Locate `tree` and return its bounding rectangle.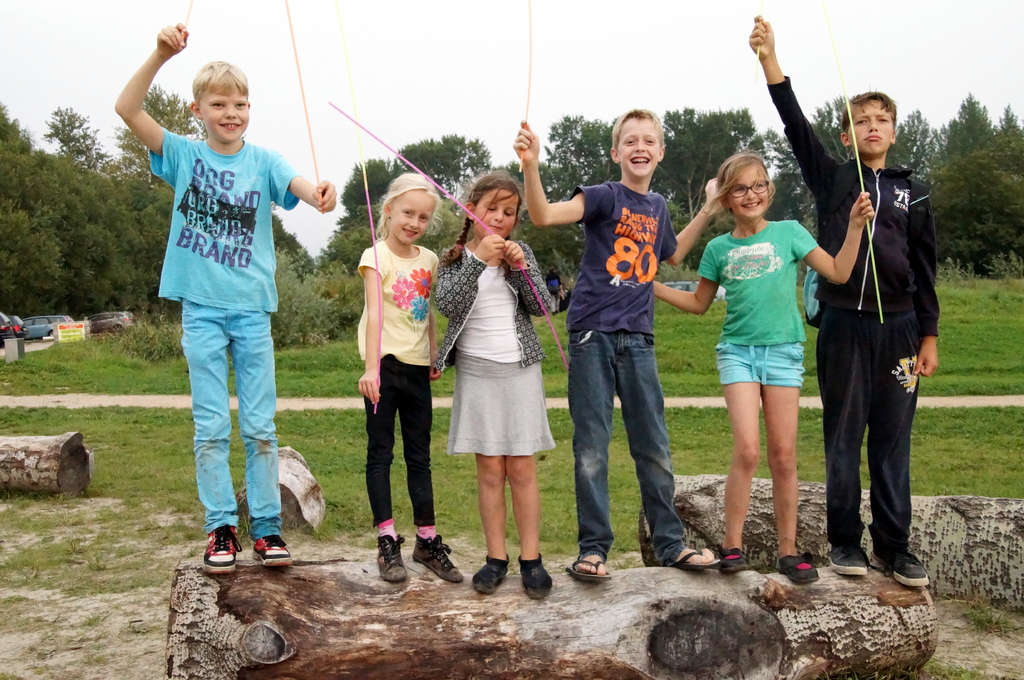
bbox(766, 126, 815, 235).
